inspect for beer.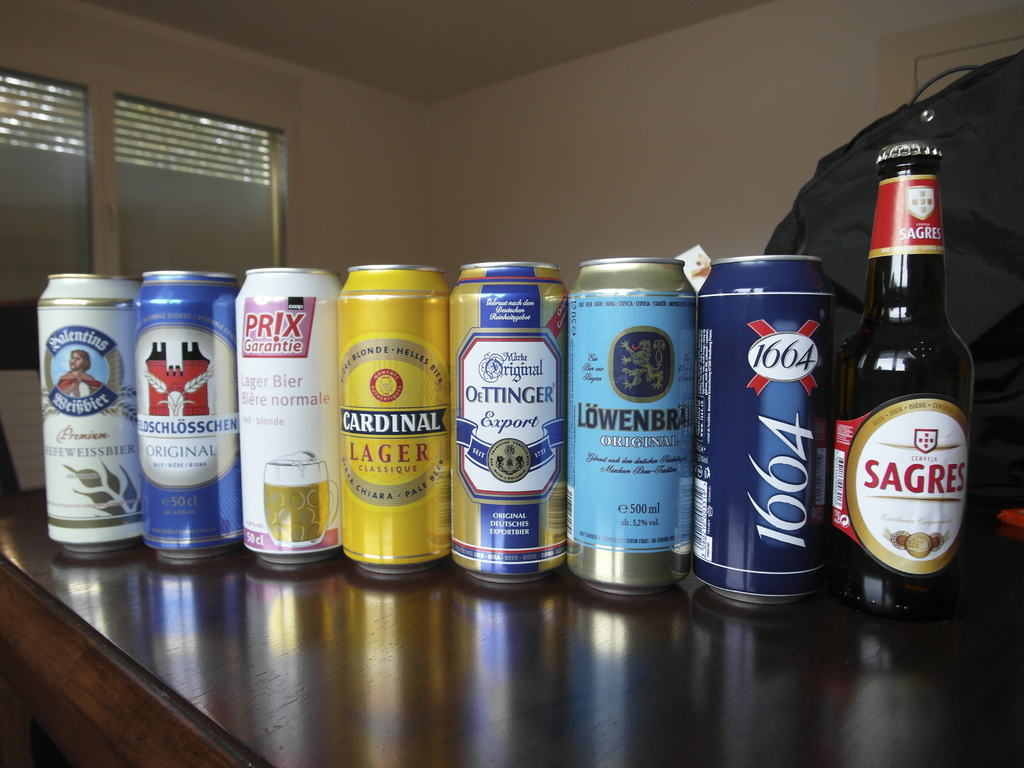
Inspection: <bbox>26, 281, 157, 564</bbox>.
